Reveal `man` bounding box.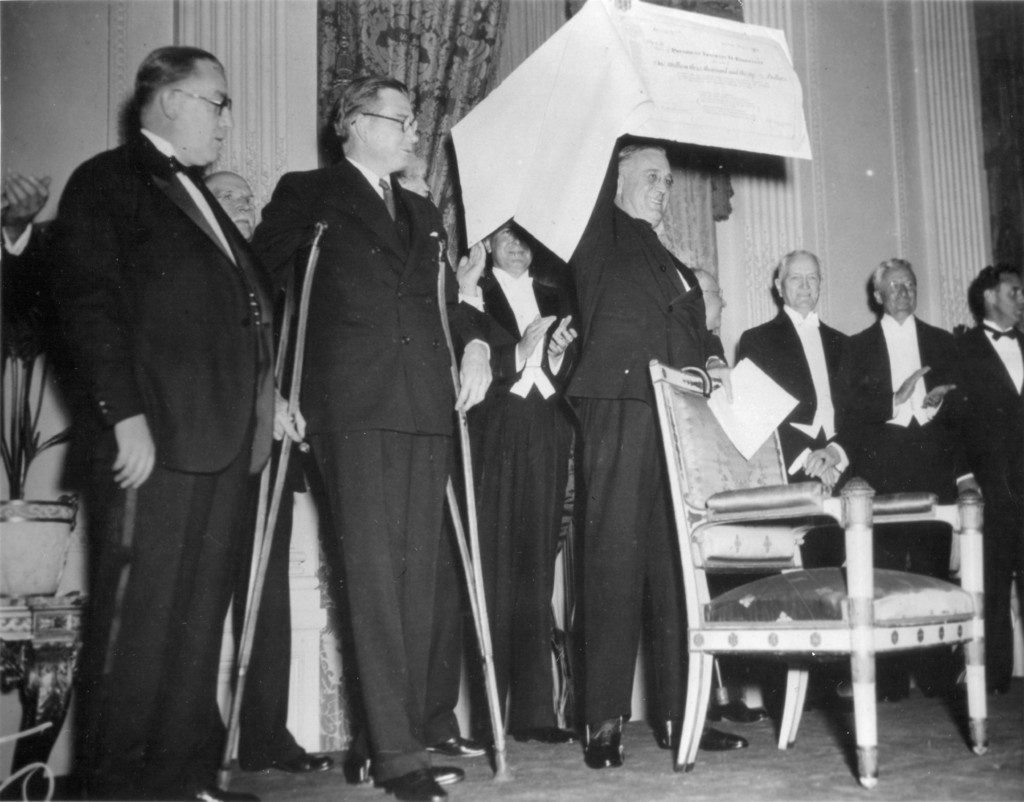
Revealed: 259, 76, 498, 801.
